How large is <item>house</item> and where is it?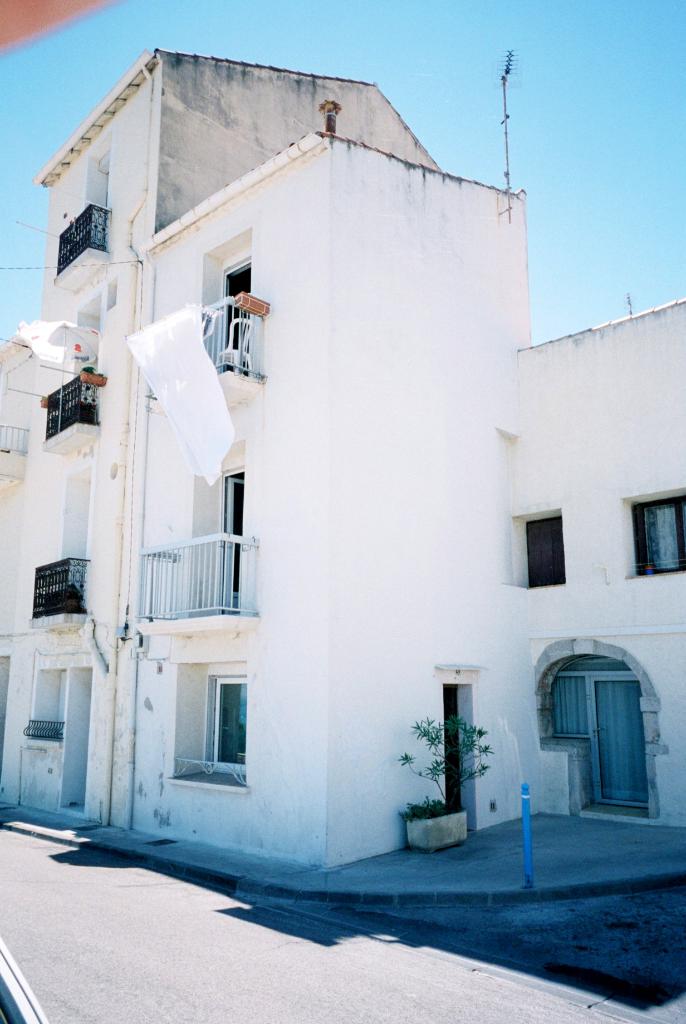
Bounding box: 0:42:685:963.
